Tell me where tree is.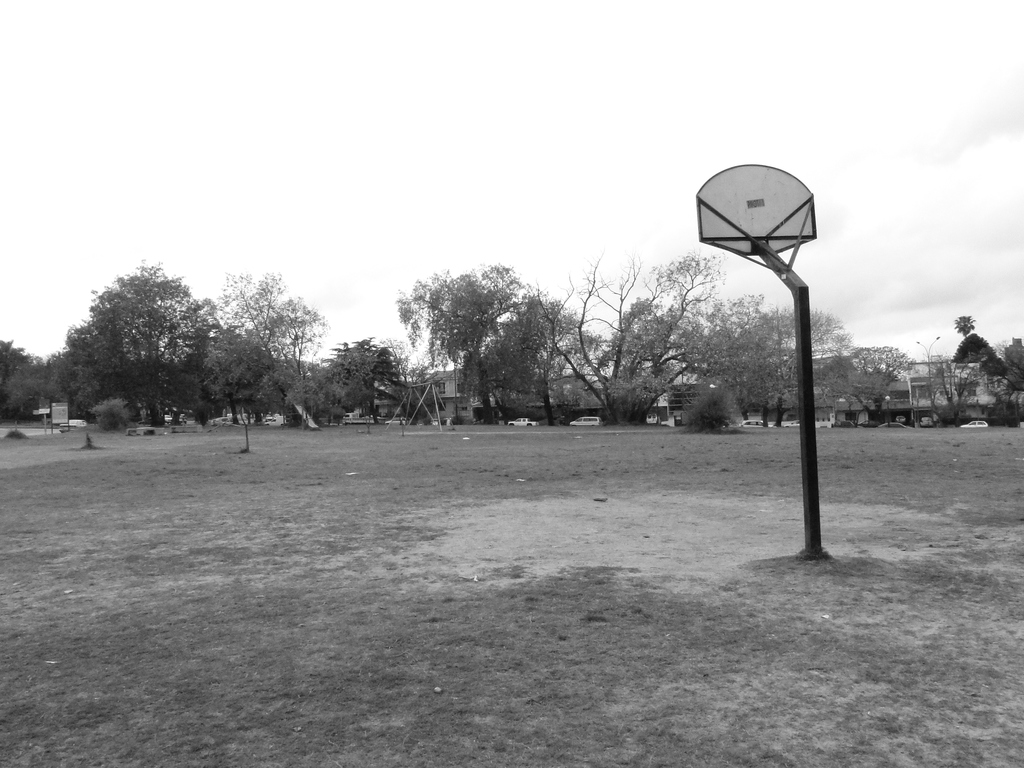
tree is at <region>536, 254, 728, 420</region>.
